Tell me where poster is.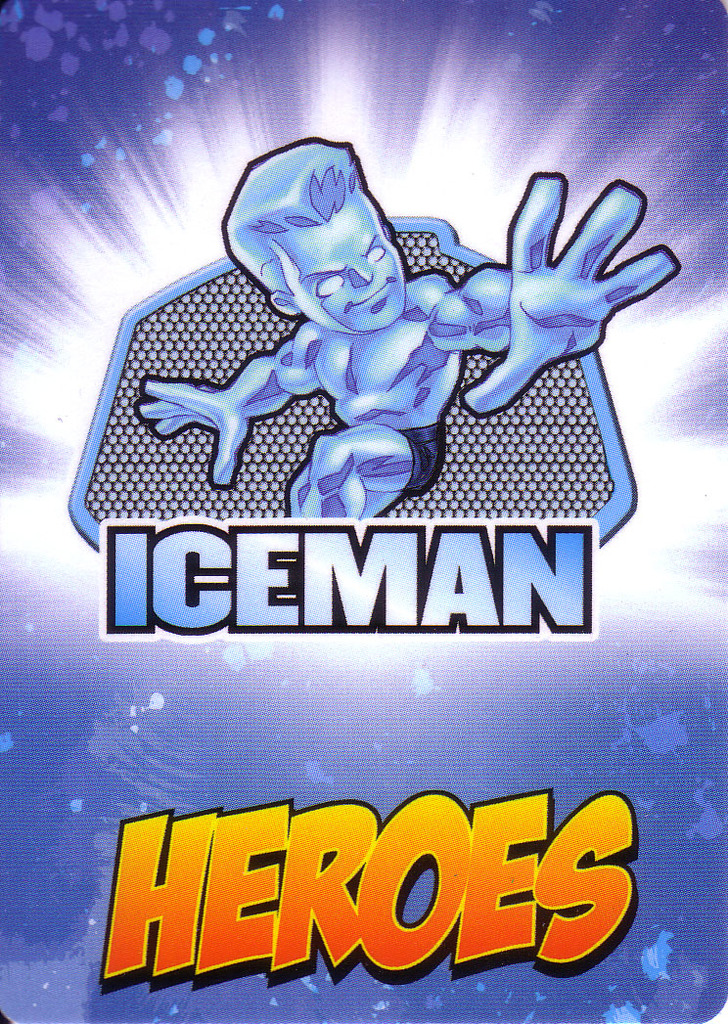
poster is at pyautogui.locateOnScreen(0, 0, 727, 1023).
